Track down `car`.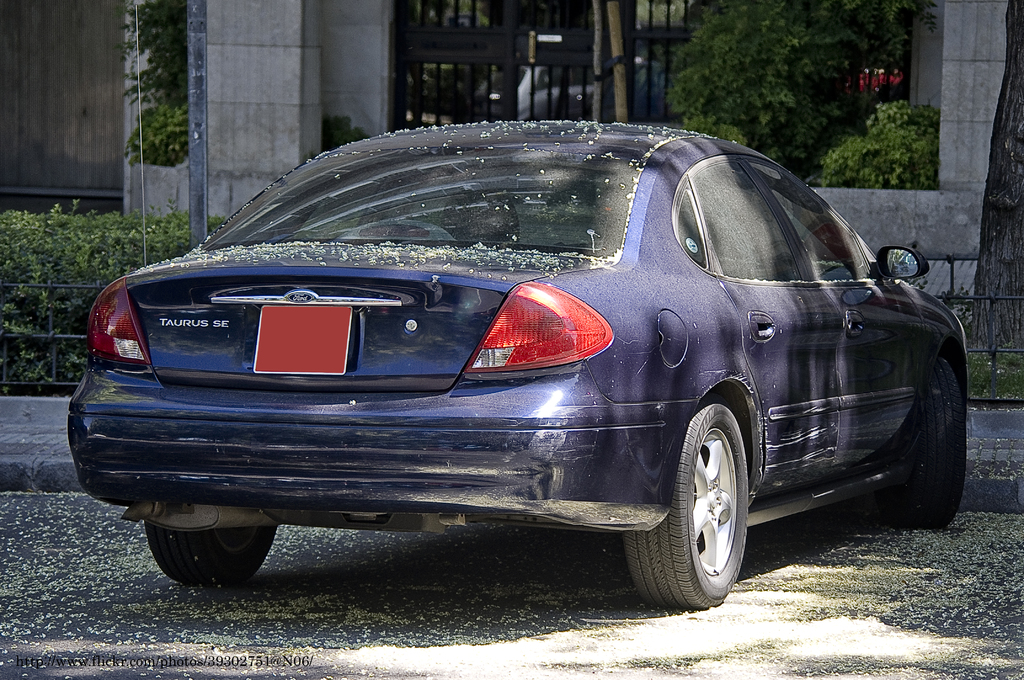
Tracked to rect(67, 5, 970, 610).
